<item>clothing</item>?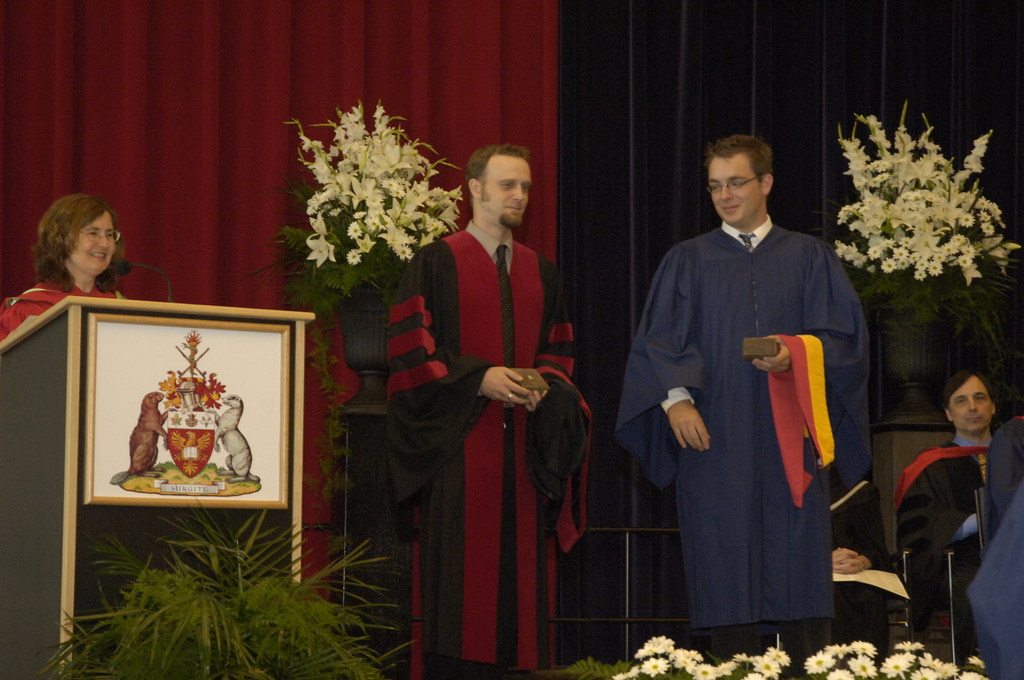
968, 487, 1023, 679
